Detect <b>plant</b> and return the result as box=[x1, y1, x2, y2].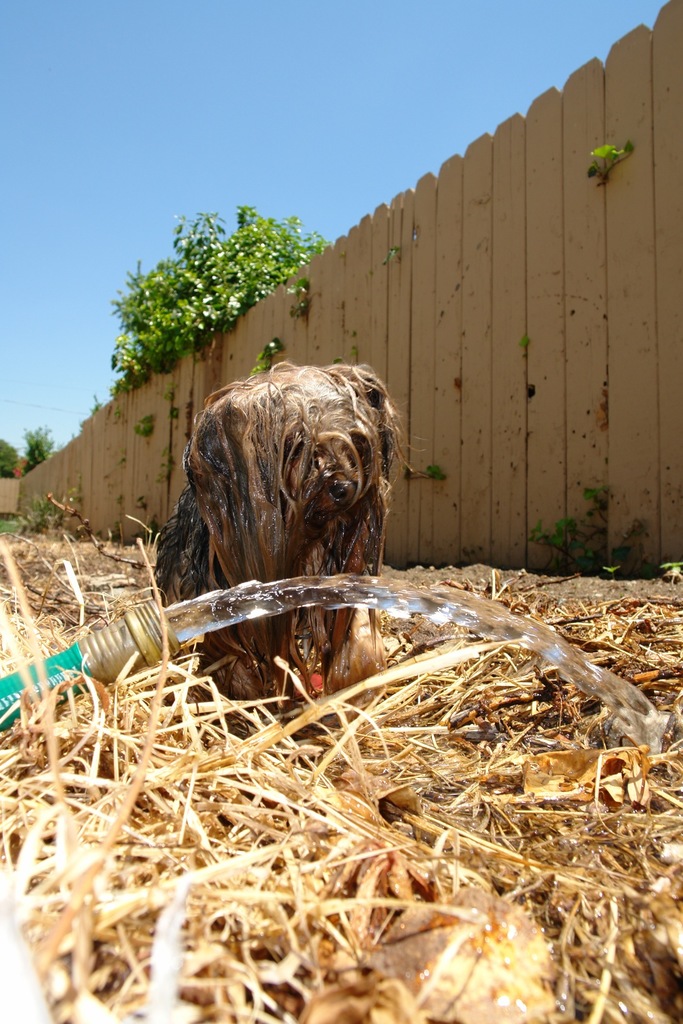
box=[258, 337, 275, 376].
